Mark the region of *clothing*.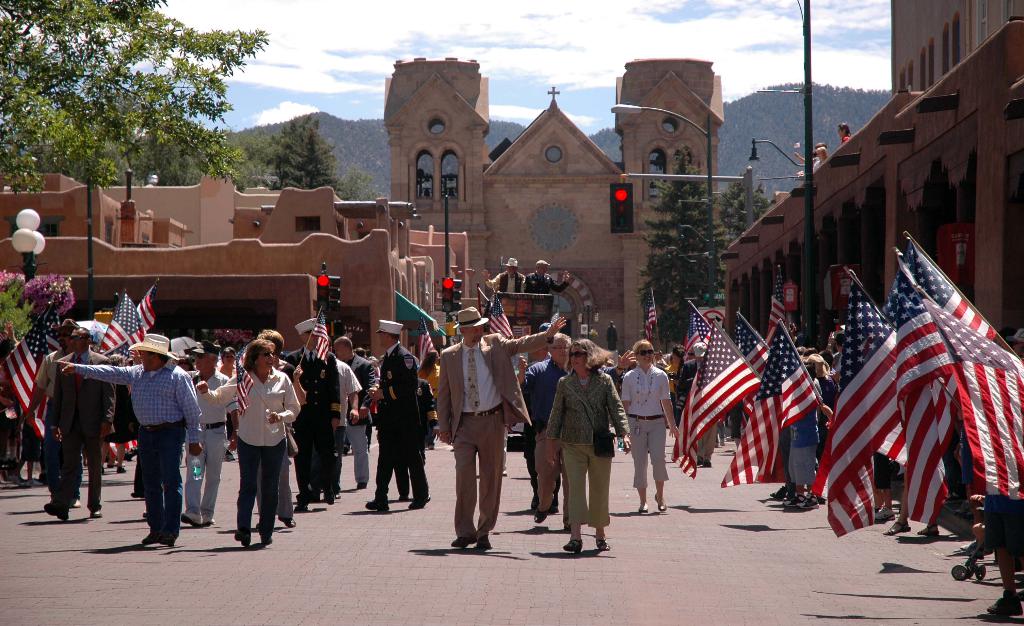
Region: [621, 358, 664, 493].
